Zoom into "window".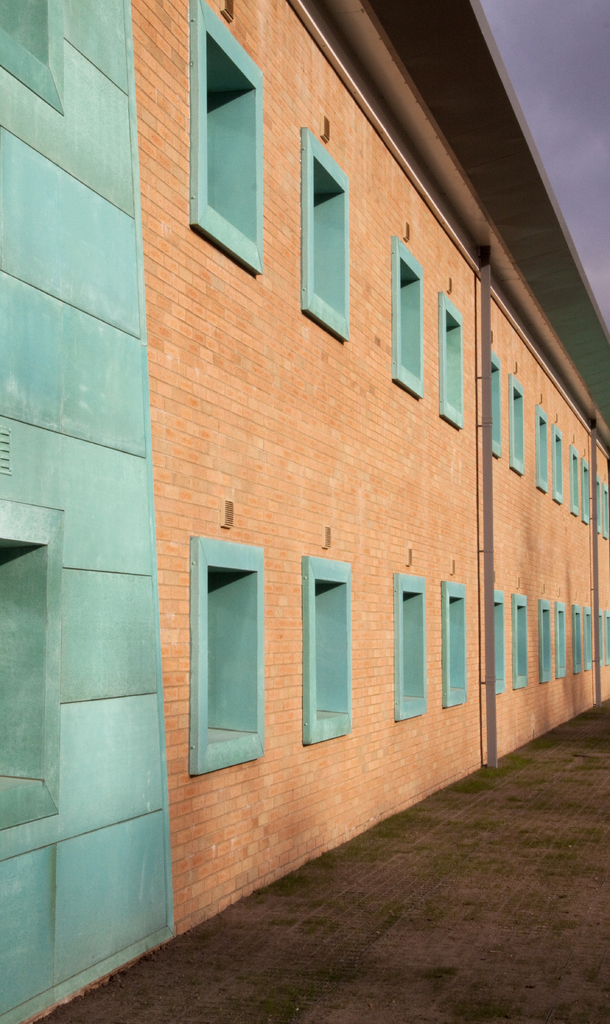
Zoom target: (494, 585, 506, 695).
